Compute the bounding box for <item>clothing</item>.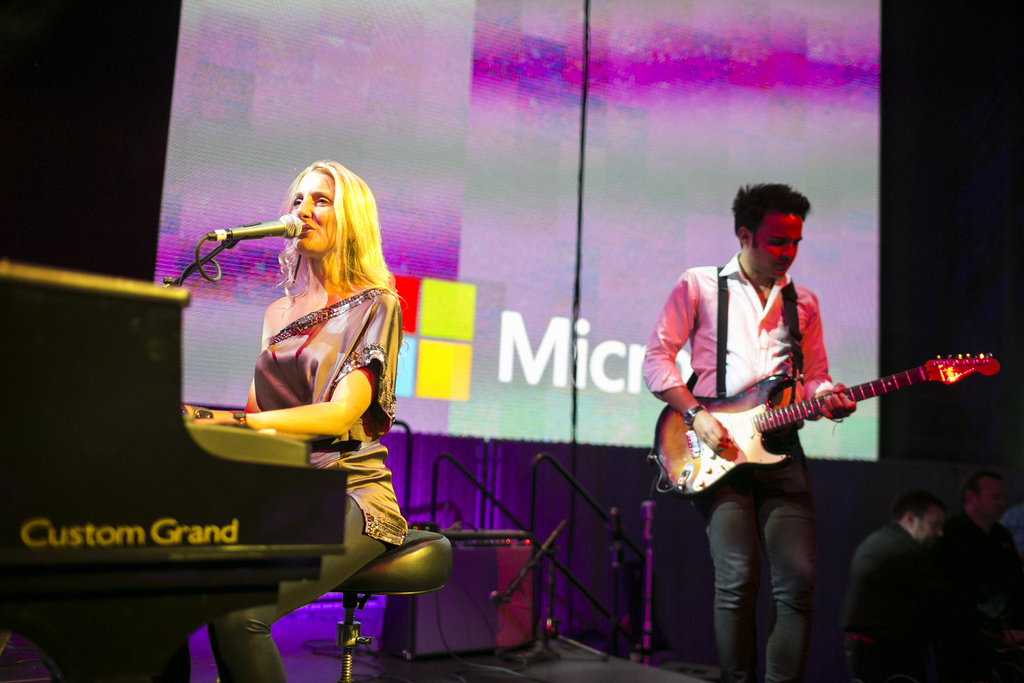
x1=253 y1=268 x2=387 y2=678.
